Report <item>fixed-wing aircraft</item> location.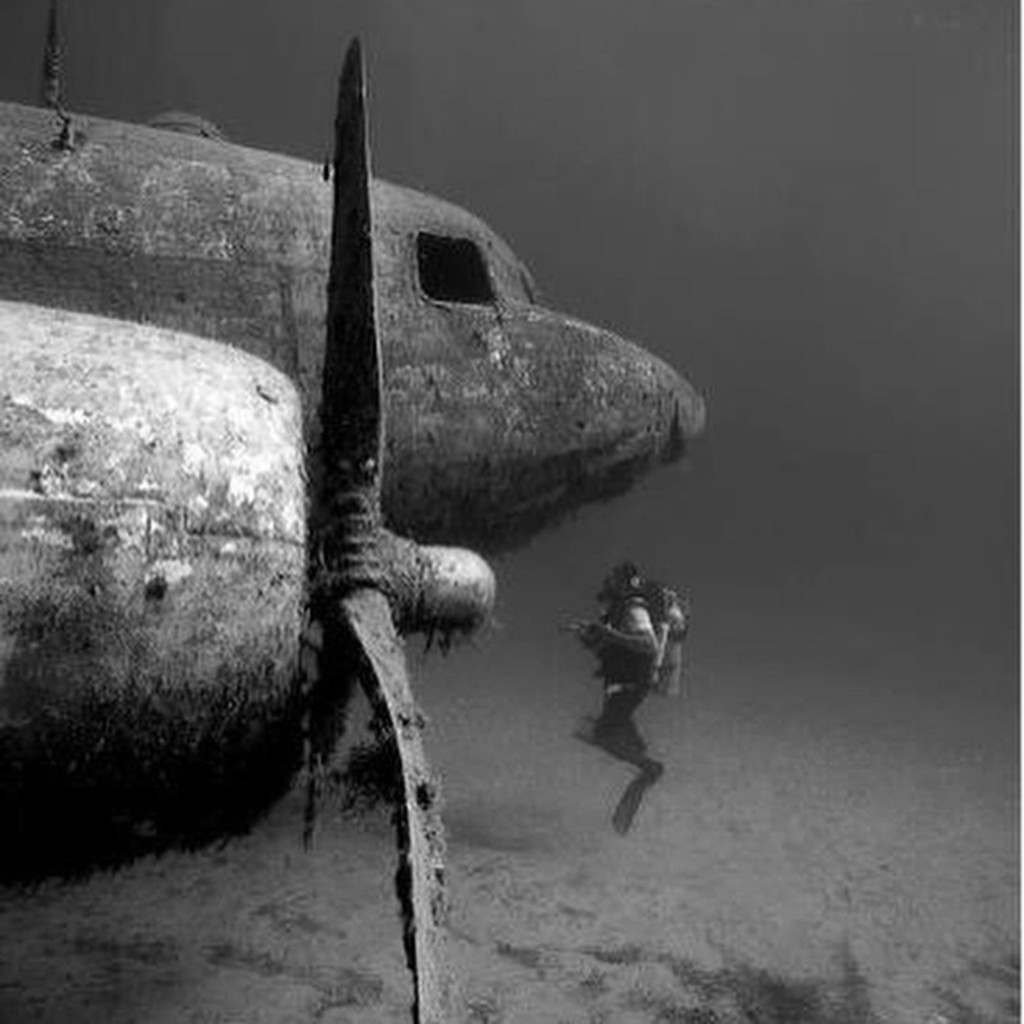
Report: (0, 29, 488, 1022).
